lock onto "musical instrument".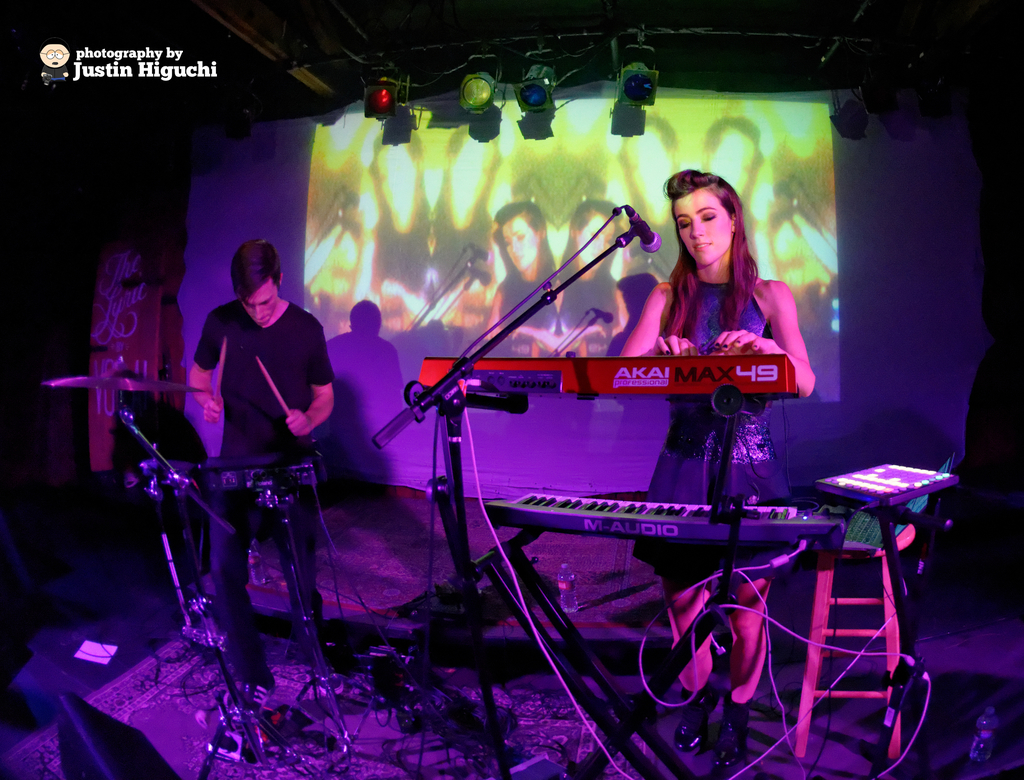
Locked: [479,486,844,779].
